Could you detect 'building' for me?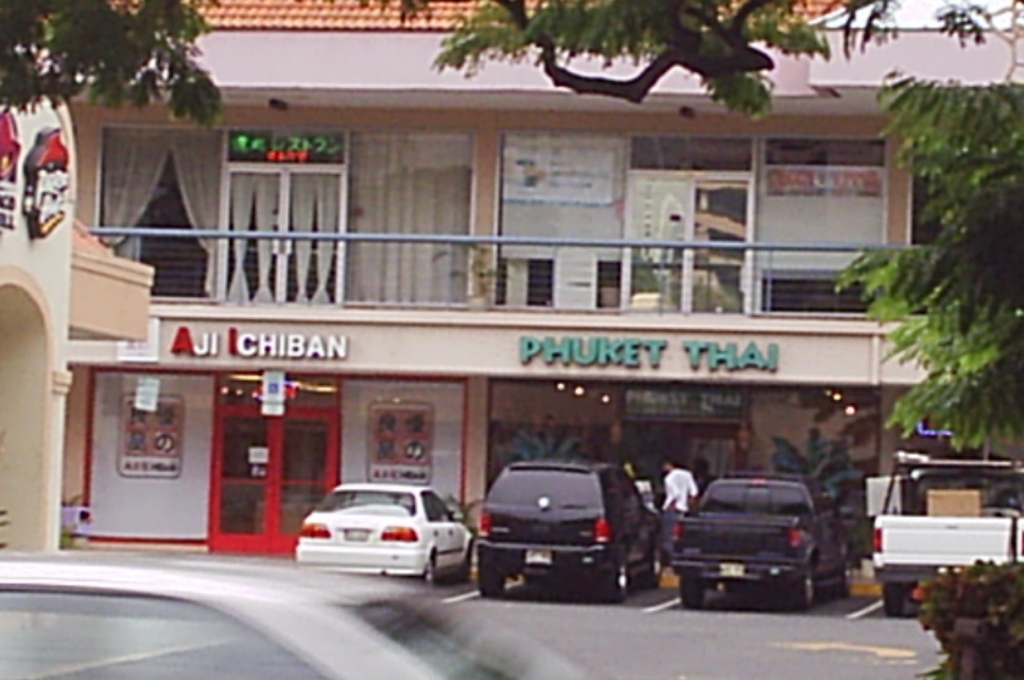
Detection result: {"left": 66, "top": 0, "right": 1023, "bottom": 593}.
